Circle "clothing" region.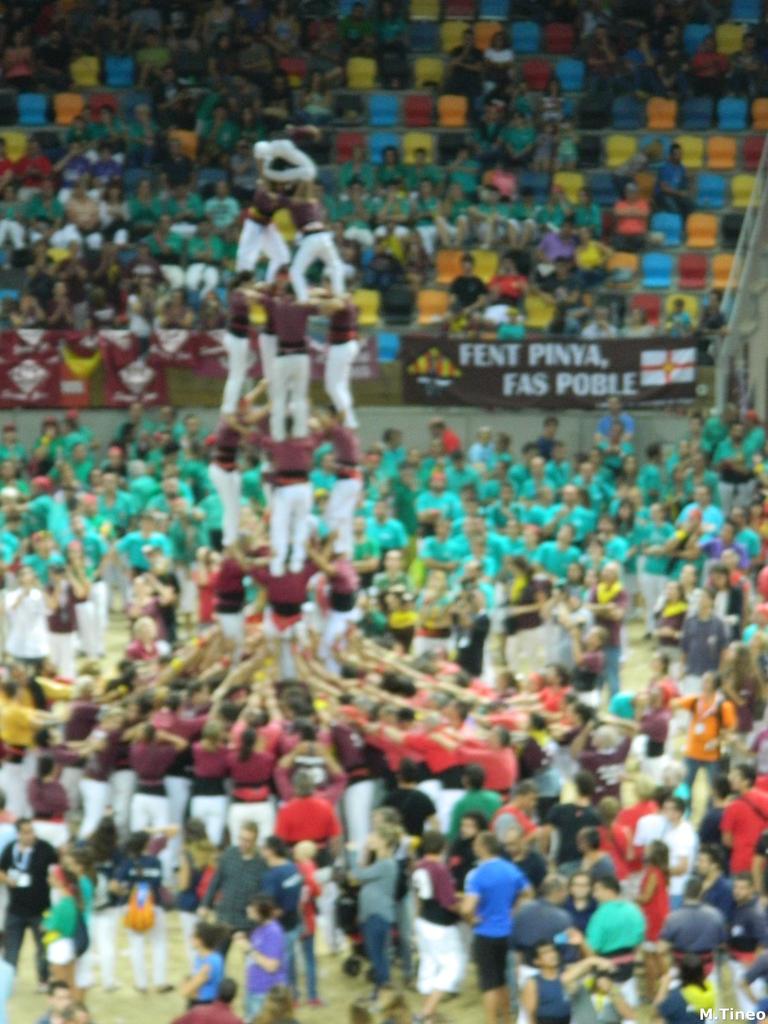
Region: <box>259,295,321,444</box>.
